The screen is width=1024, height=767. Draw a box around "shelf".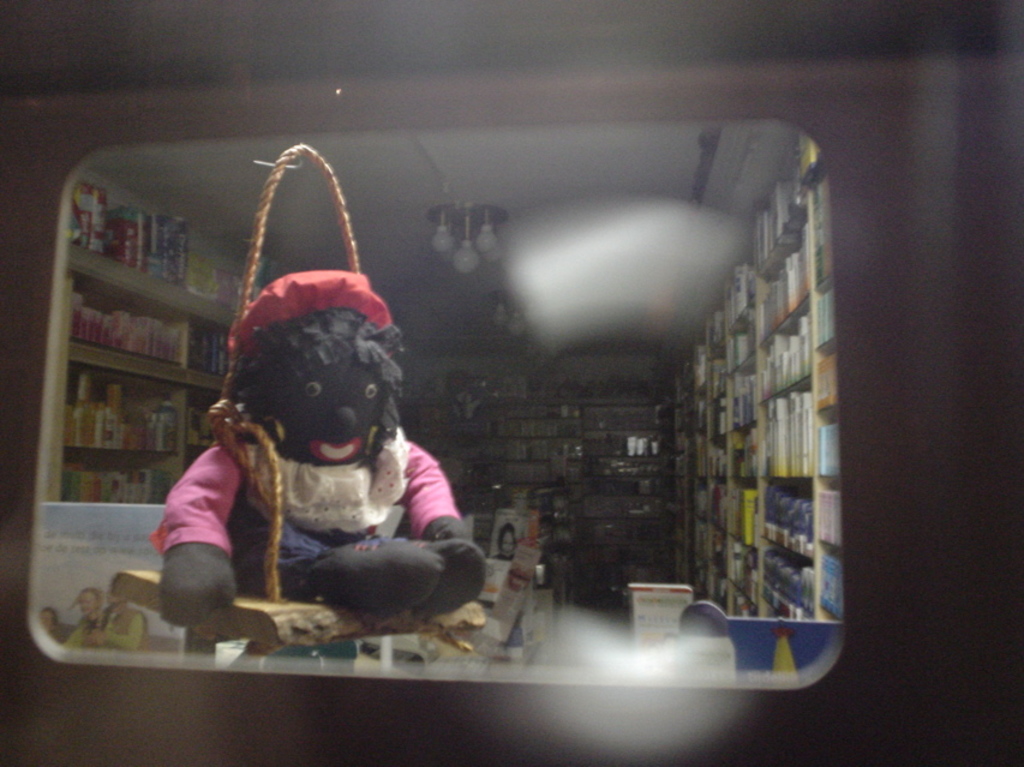
[670, 137, 856, 643].
